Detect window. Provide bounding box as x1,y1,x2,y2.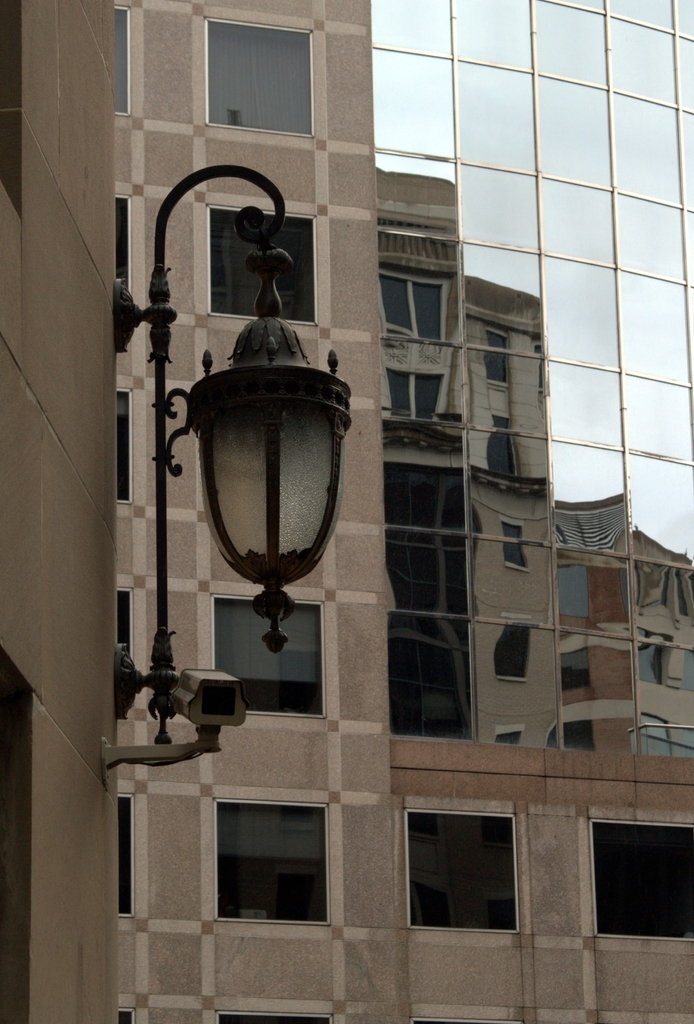
404,813,516,930.
